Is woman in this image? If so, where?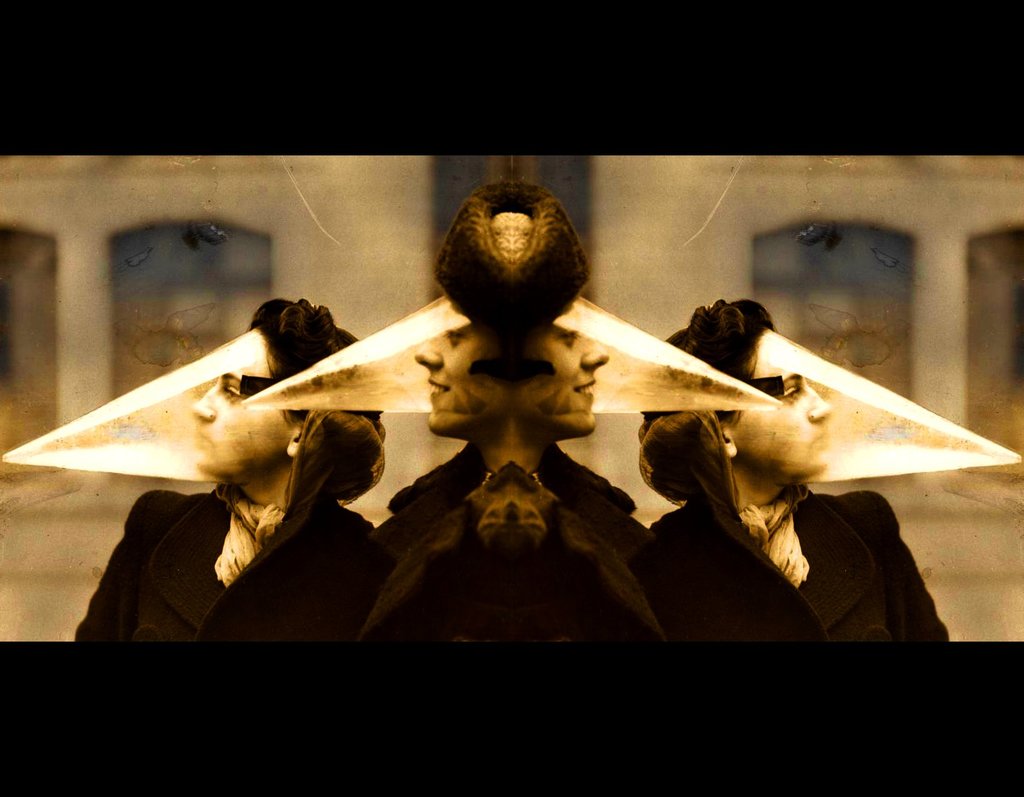
Yes, at bbox=(632, 294, 951, 646).
